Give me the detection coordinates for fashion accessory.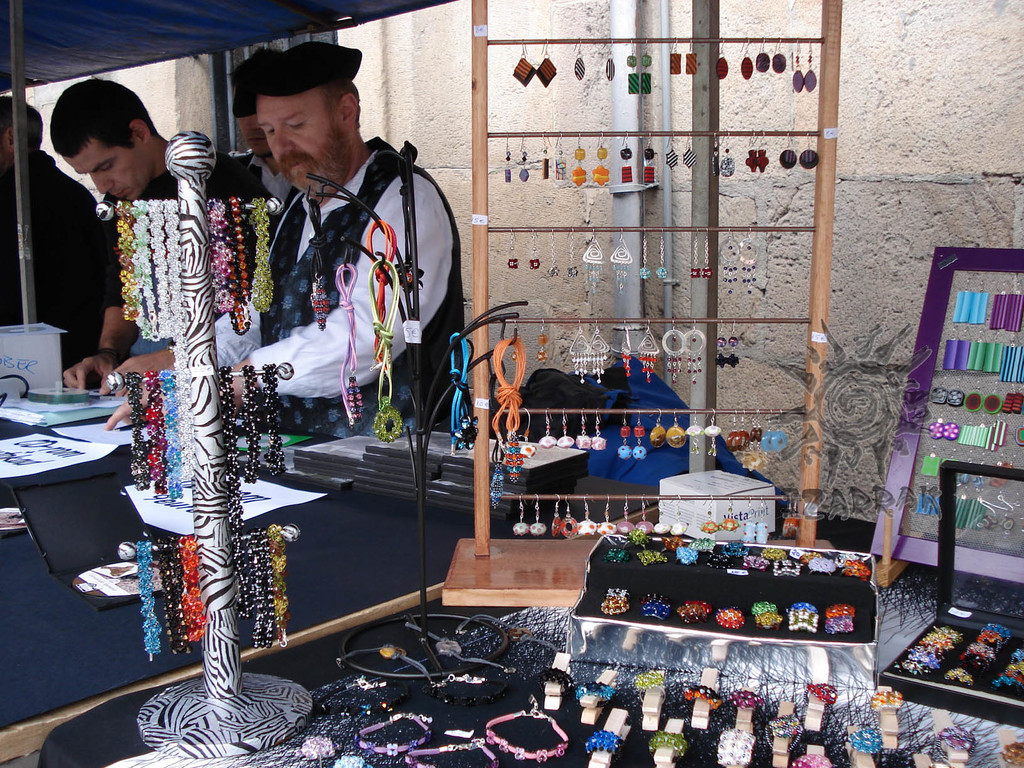
(482, 694, 572, 764).
